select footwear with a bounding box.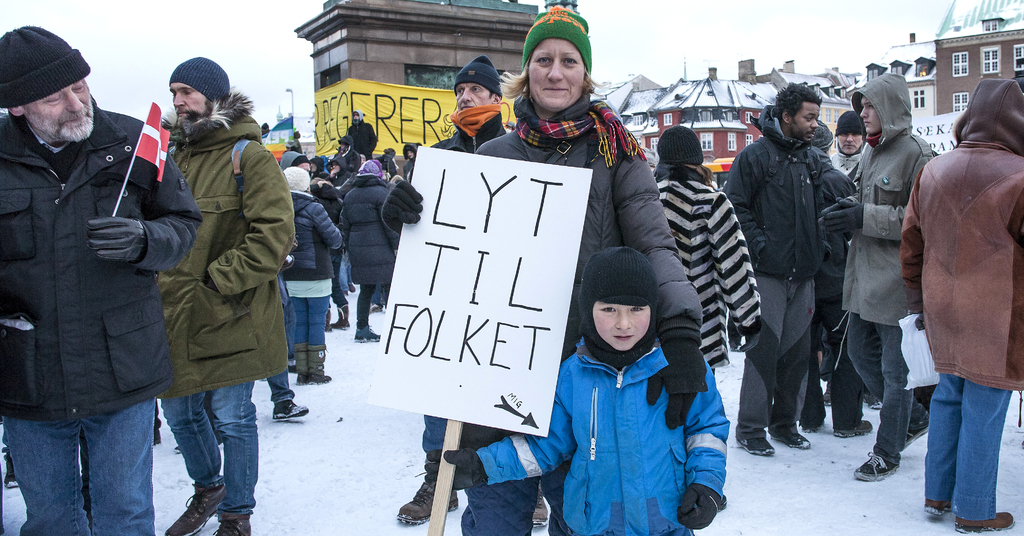
(x1=271, y1=398, x2=311, y2=419).
